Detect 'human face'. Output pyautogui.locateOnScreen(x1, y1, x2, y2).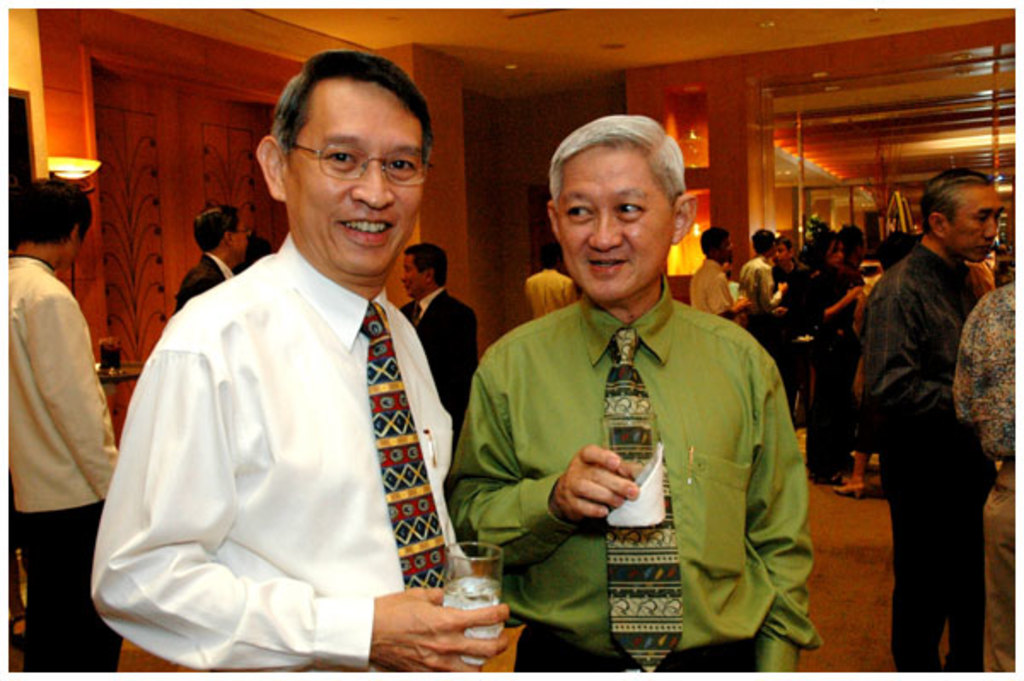
pyautogui.locateOnScreen(234, 218, 246, 253).
